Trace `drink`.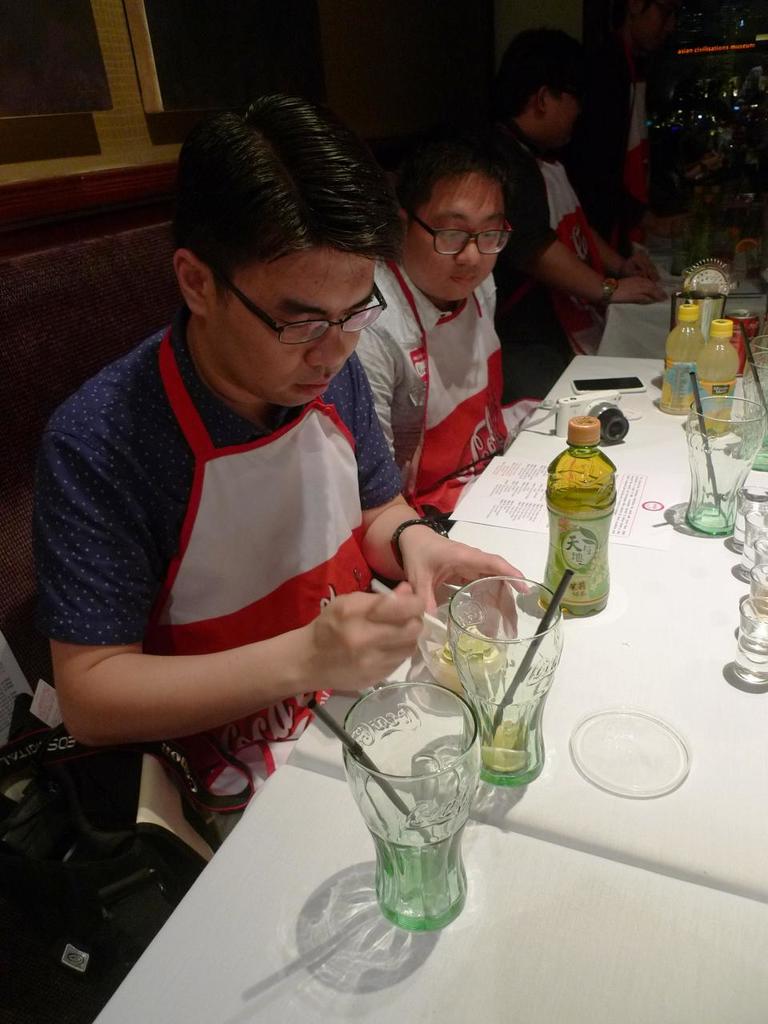
Traced to crop(340, 680, 482, 939).
